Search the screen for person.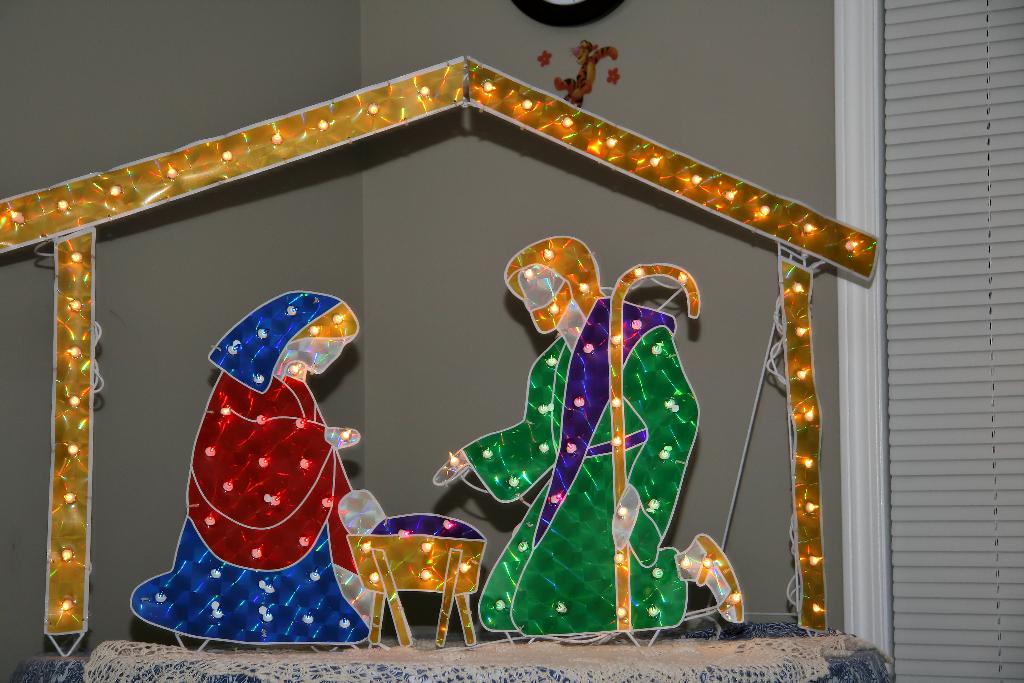
Found at box(424, 234, 764, 643).
